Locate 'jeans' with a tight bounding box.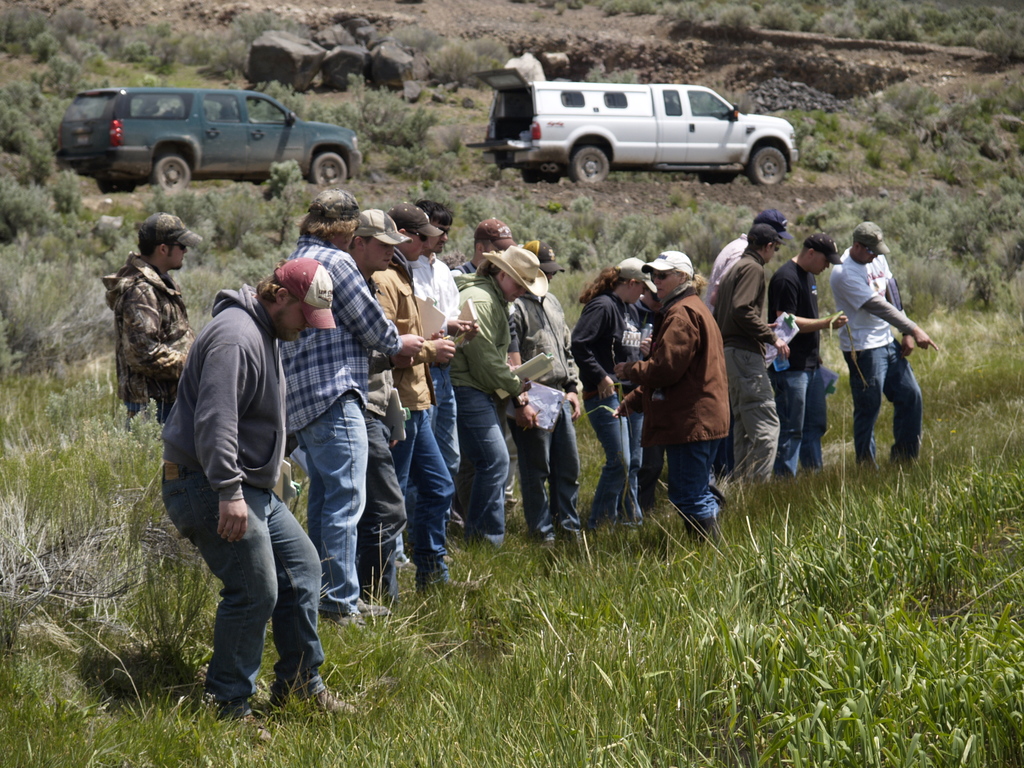
BBox(790, 366, 832, 493).
